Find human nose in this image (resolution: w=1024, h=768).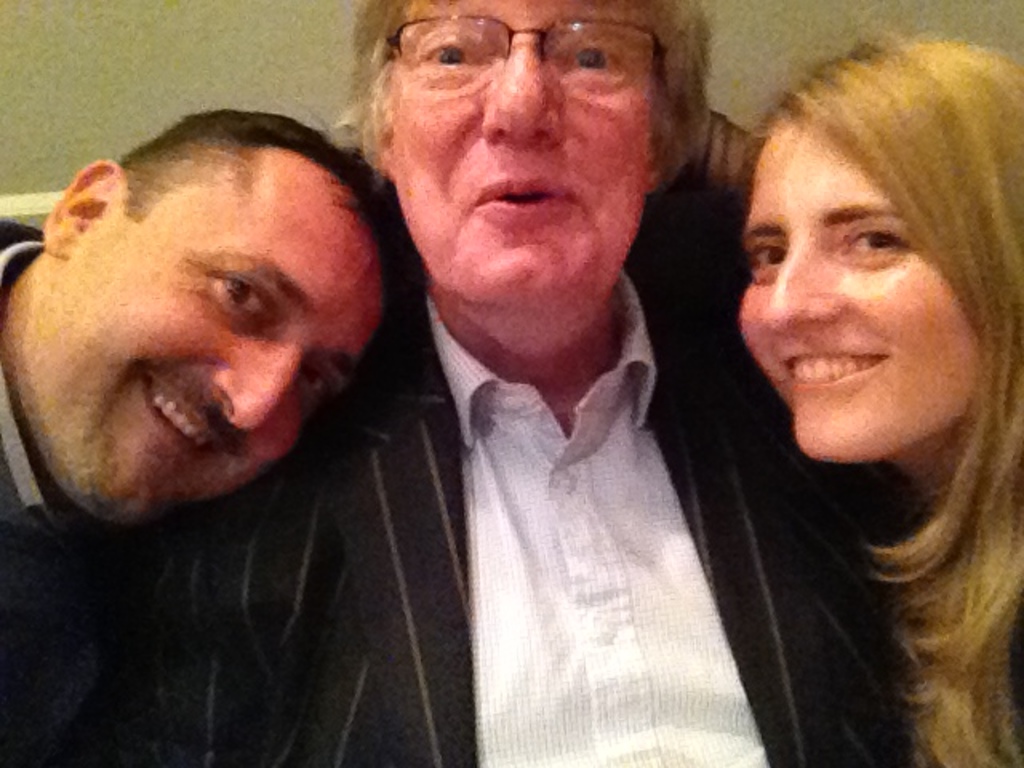
rect(202, 331, 309, 440).
